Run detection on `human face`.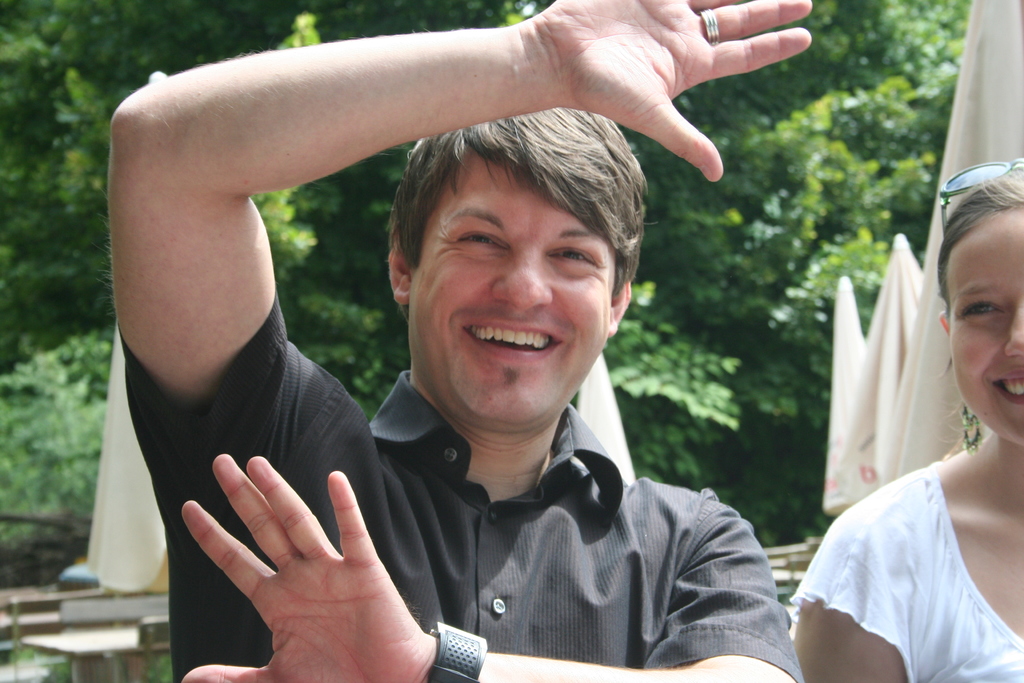
Result: bbox=[404, 138, 612, 431].
